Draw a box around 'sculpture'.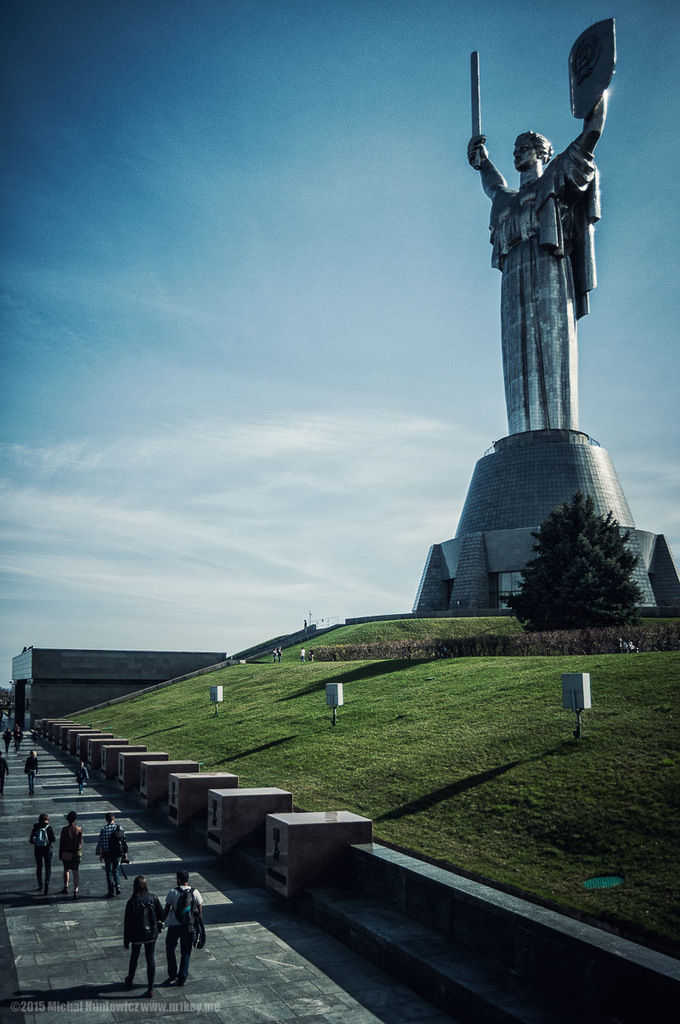
457:48:626:589.
